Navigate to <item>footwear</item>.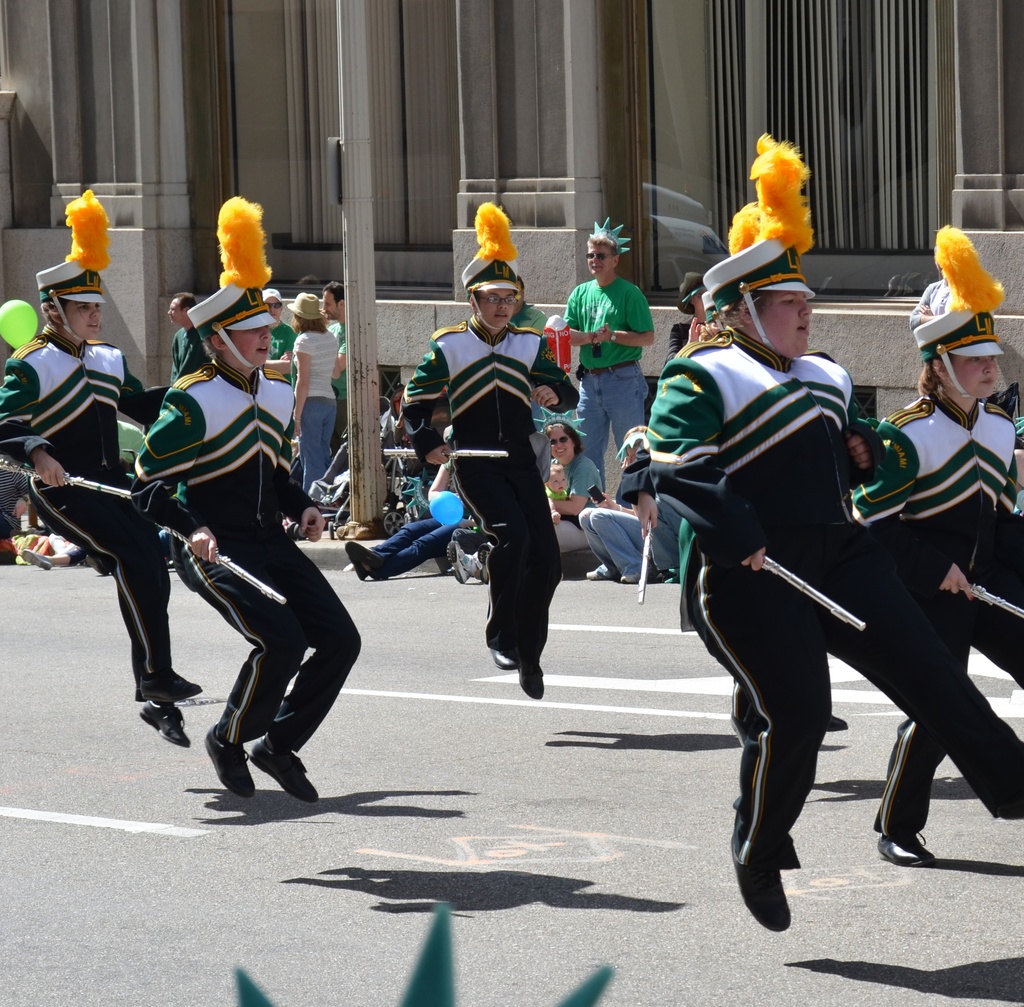
Navigation target: (left=137, top=691, right=191, bottom=751).
